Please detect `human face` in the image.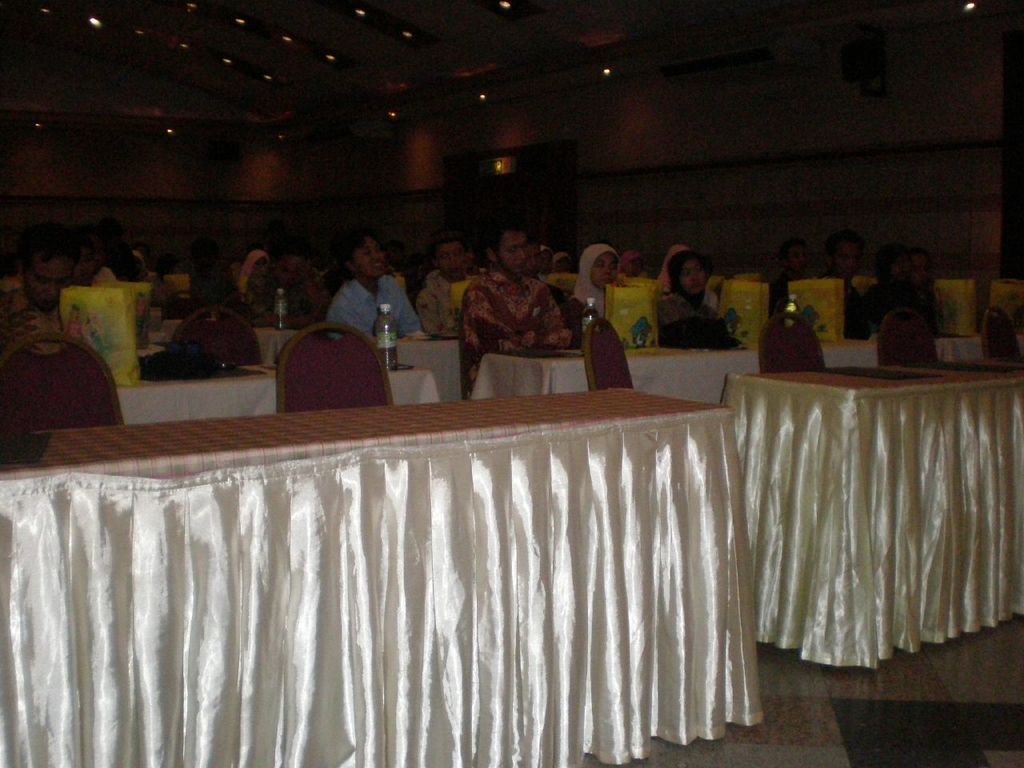
<region>680, 258, 705, 290</region>.
